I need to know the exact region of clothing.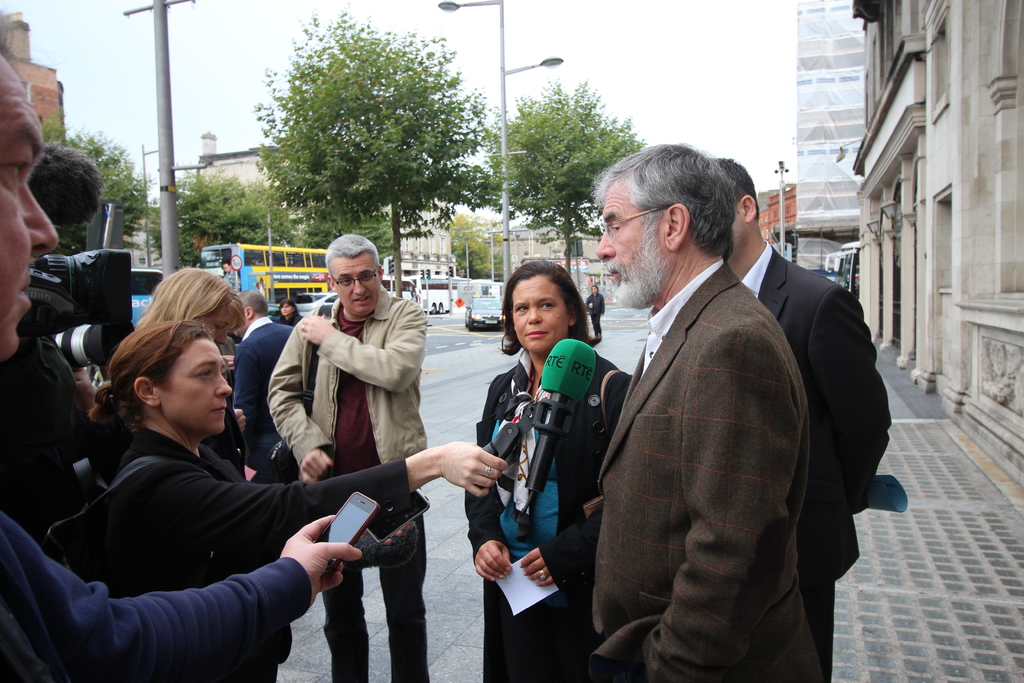
Region: <region>728, 233, 898, 682</region>.
